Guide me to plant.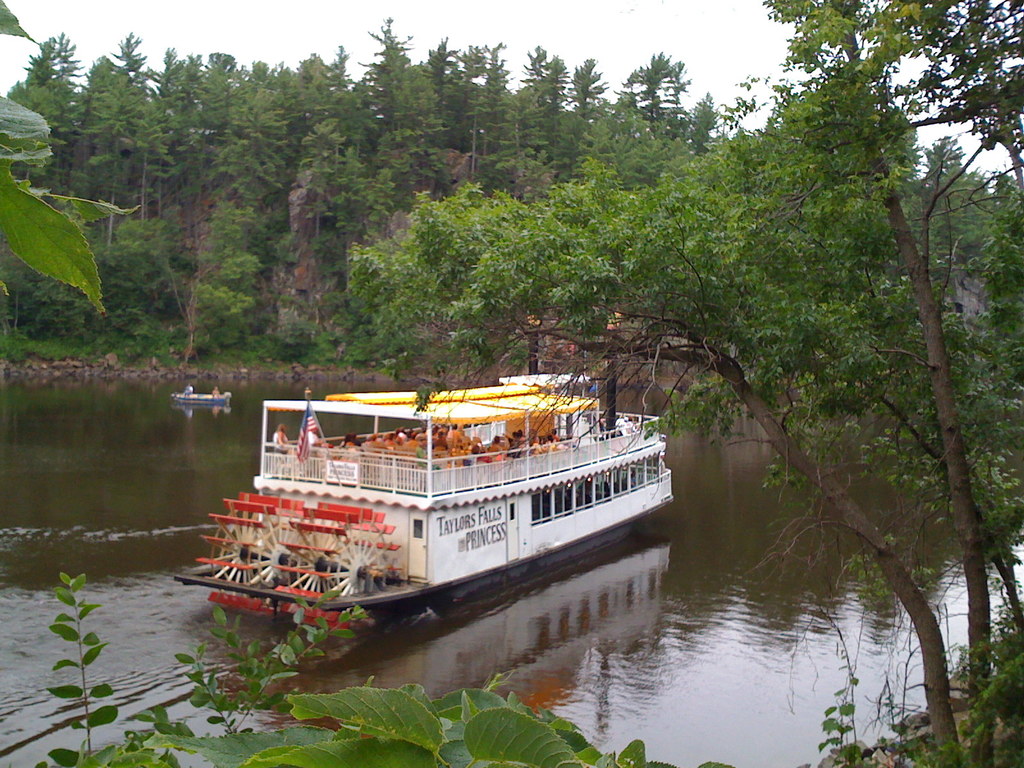
Guidance: (x1=805, y1=584, x2=1023, y2=767).
